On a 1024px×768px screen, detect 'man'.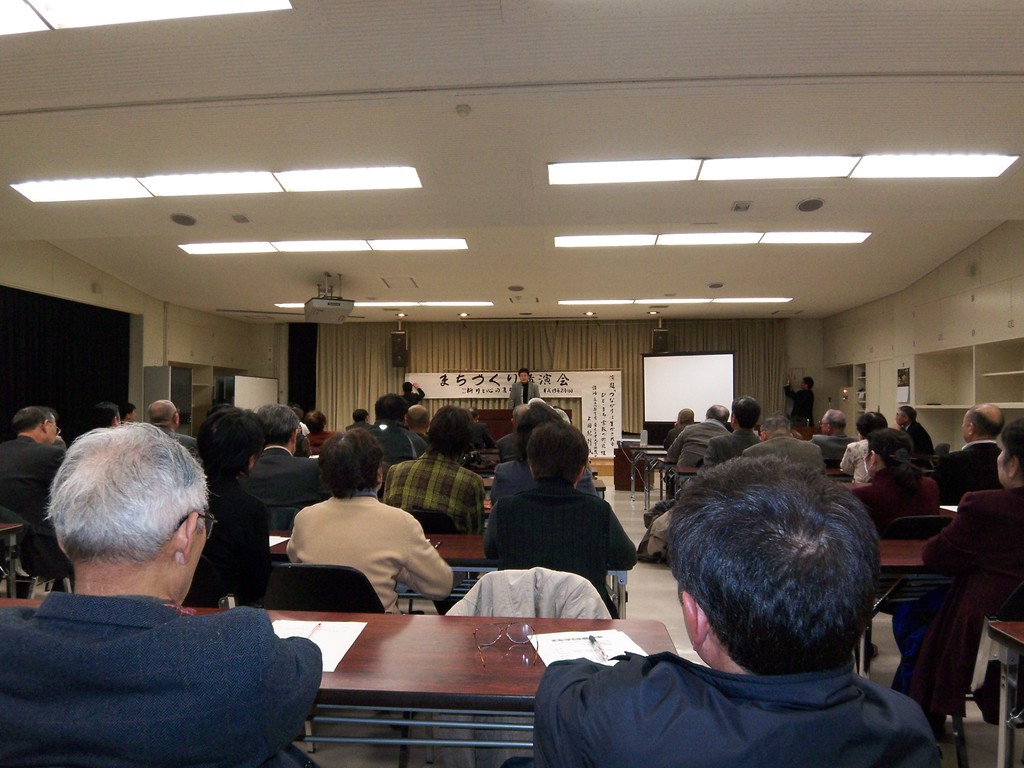
Rect(303, 407, 324, 442).
